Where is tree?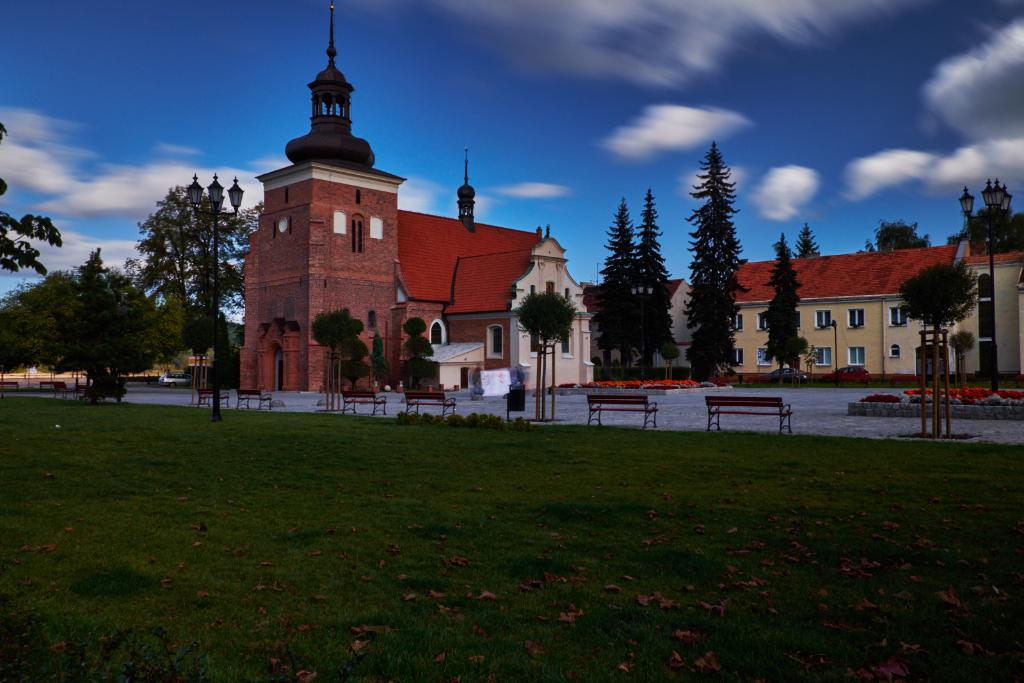
[399,312,435,394].
